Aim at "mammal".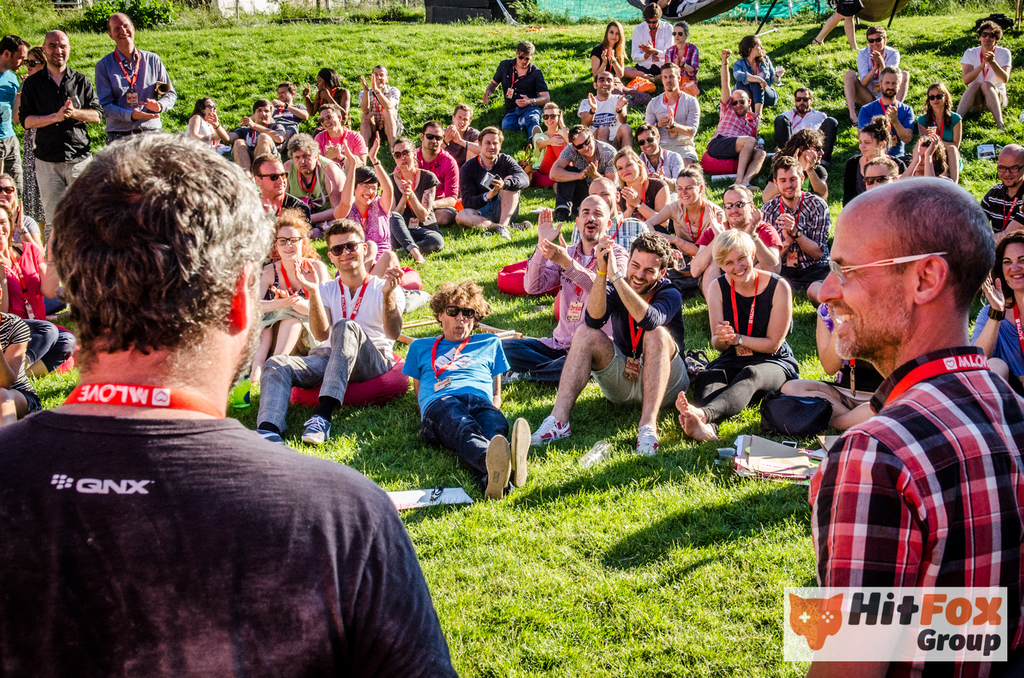
Aimed at bbox=(666, 20, 697, 97).
